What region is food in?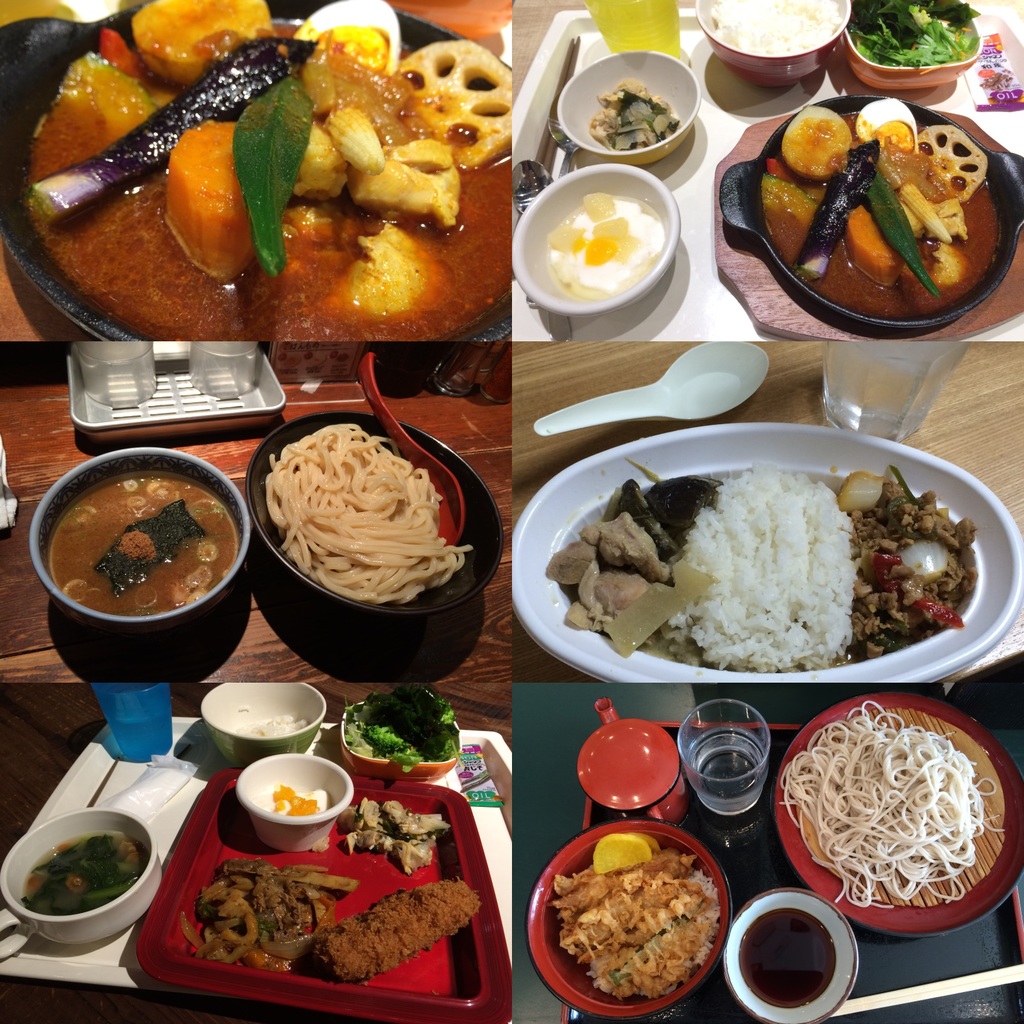
[x1=260, y1=781, x2=330, y2=818].
